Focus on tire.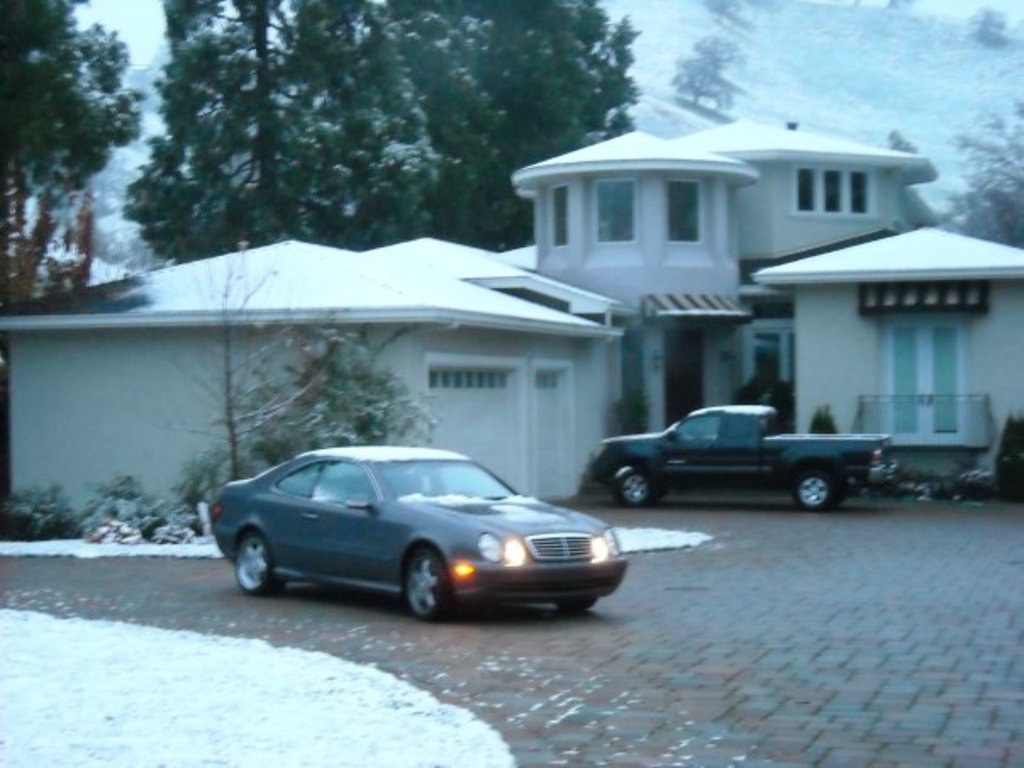
Focused at x1=234, y1=529, x2=292, y2=595.
